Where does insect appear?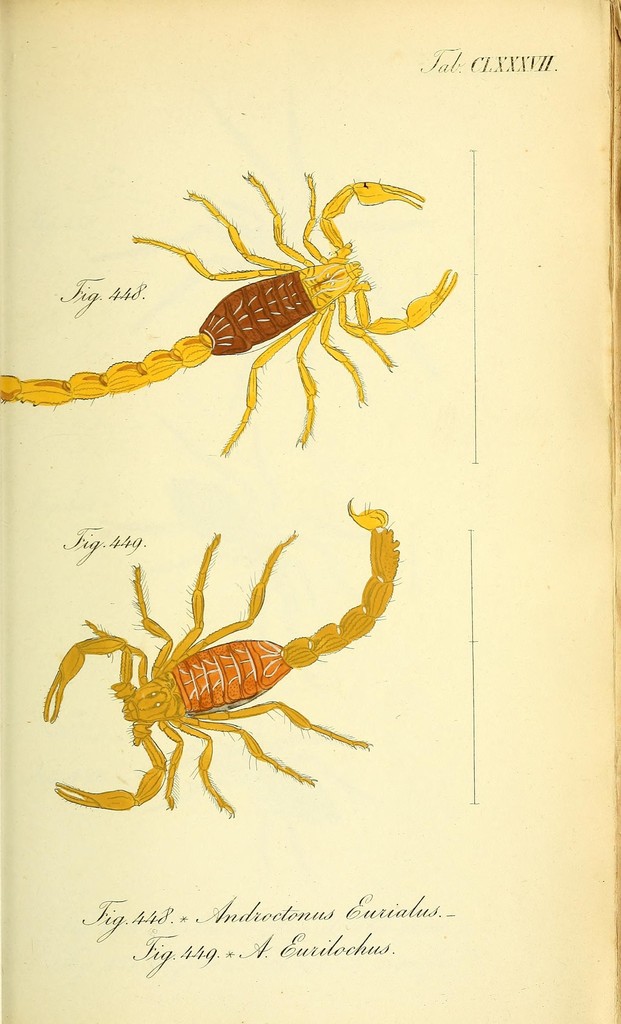
Appears at box=[0, 166, 458, 444].
